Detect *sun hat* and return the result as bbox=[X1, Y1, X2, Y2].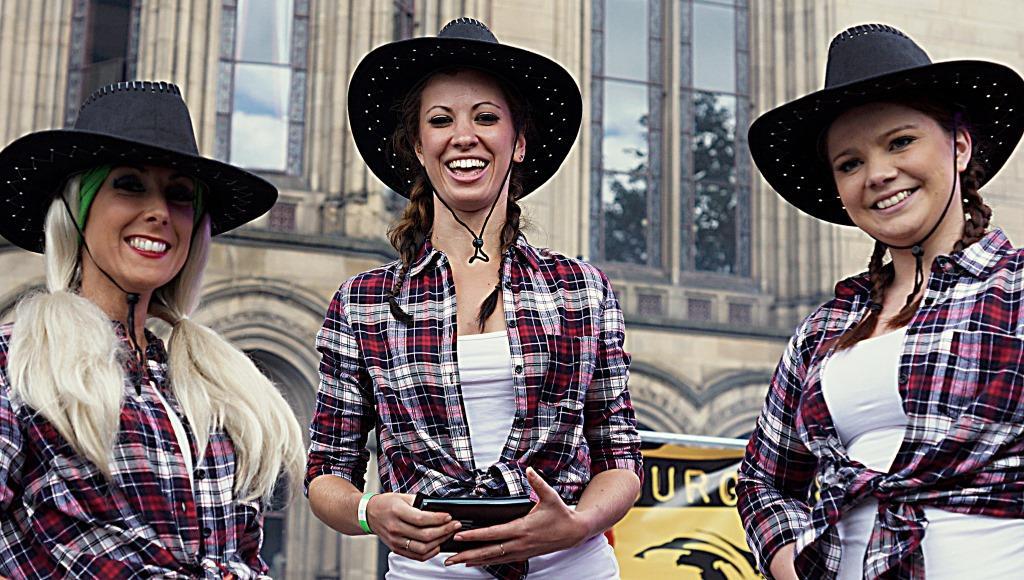
bbox=[339, 13, 584, 210].
